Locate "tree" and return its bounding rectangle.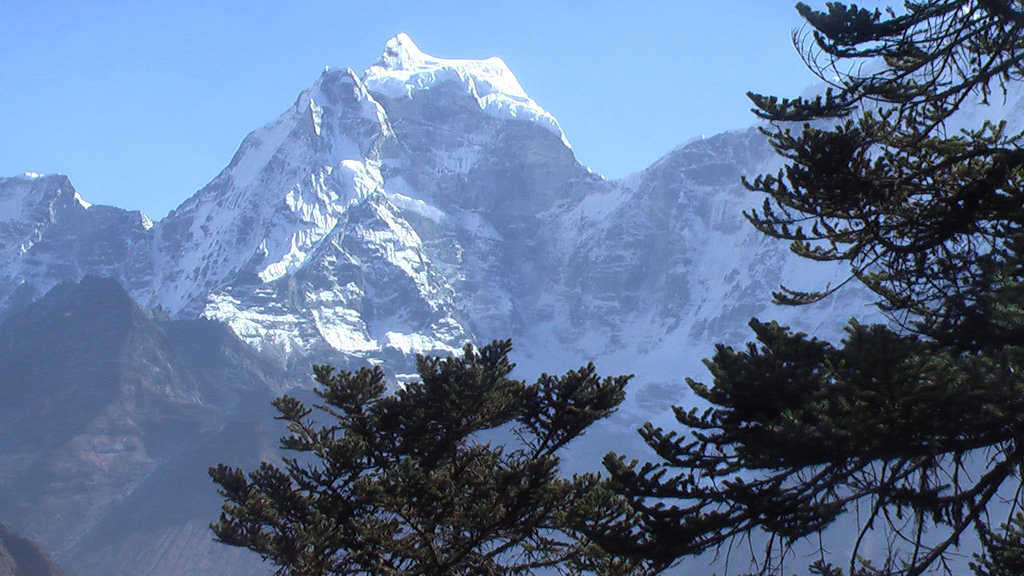
left=206, top=335, right=686, bottom=575.
